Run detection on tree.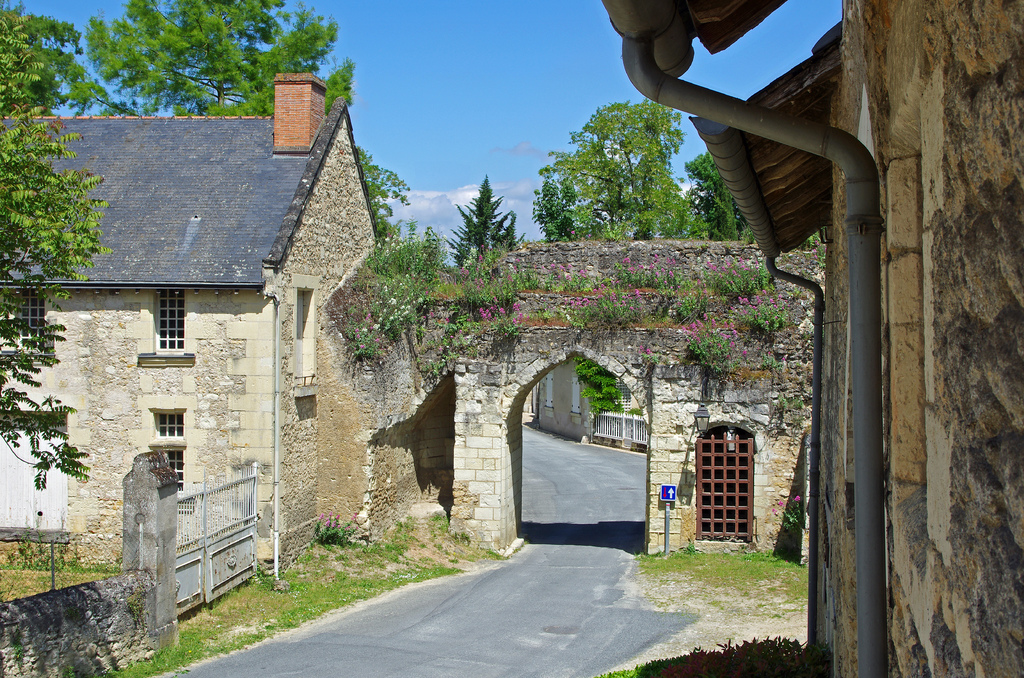
Result: [53, 0, 358, 138].
